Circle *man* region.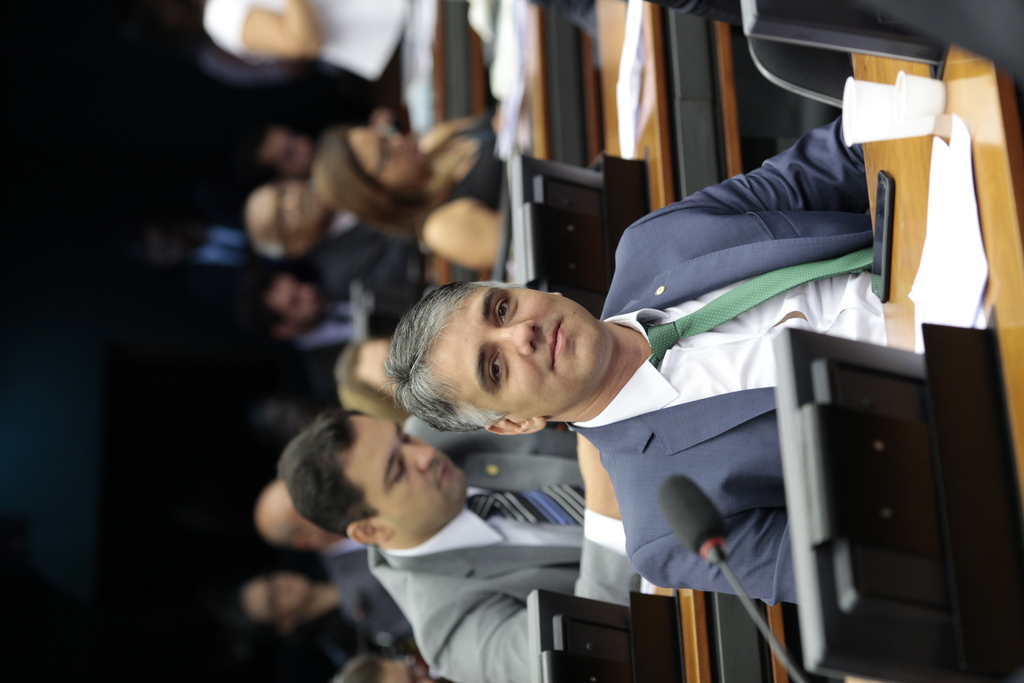
Region: left=384, top=118, right=877, bottom=605.
